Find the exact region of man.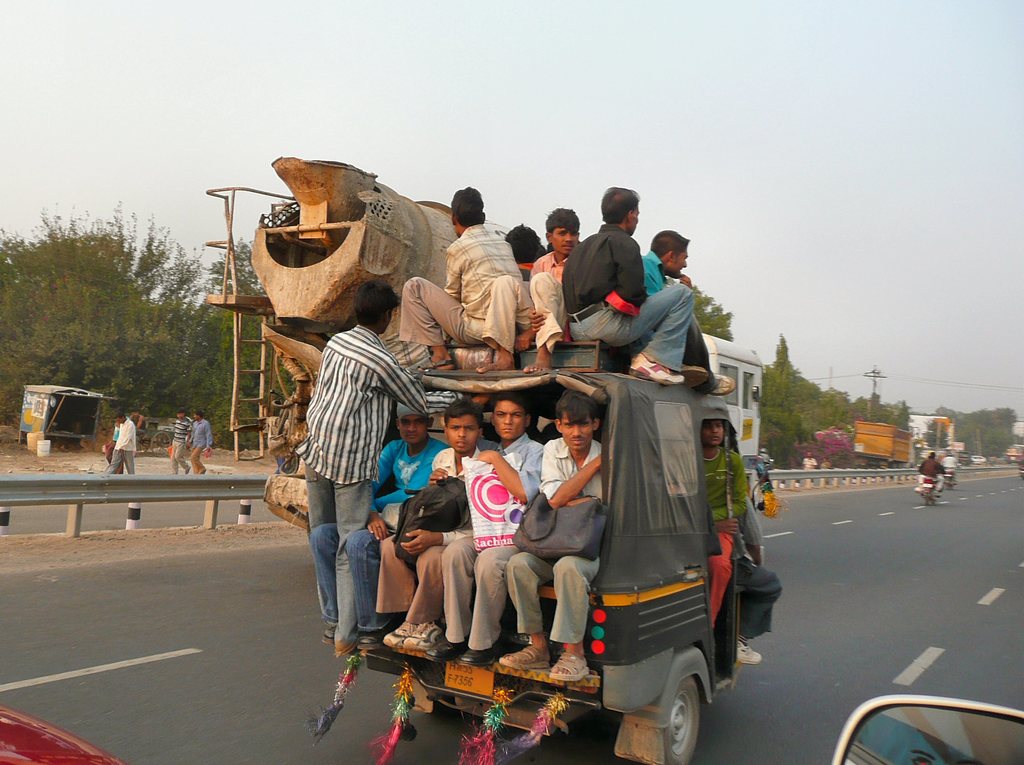
Exact region: (x1=494, y1=399, x2=606, y2=678).
